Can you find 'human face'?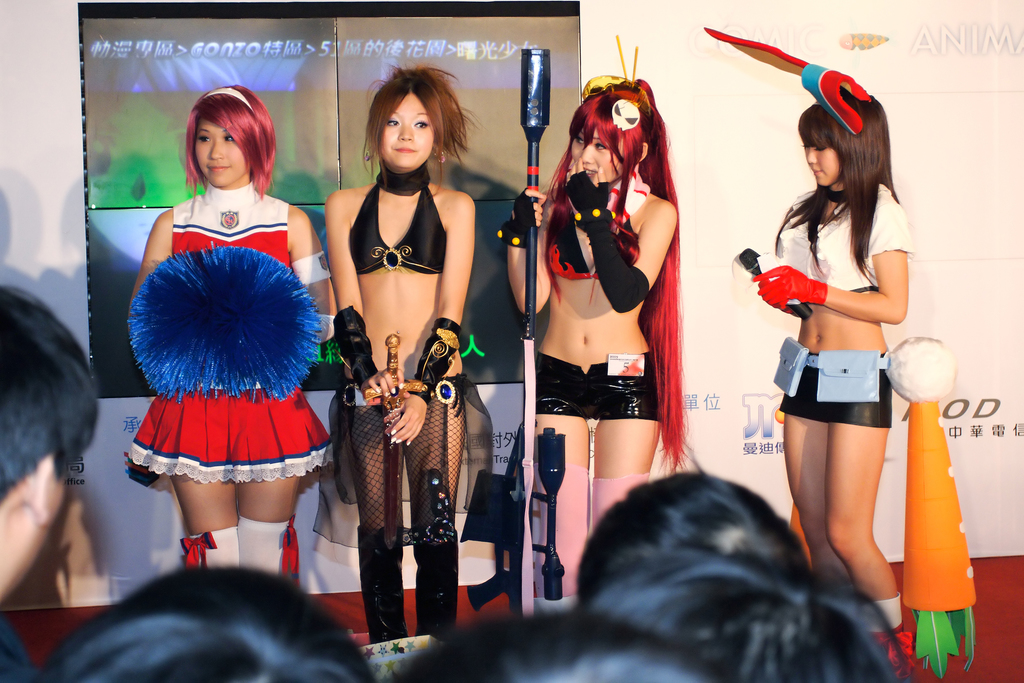
Yes, bounding box: BBox(194, 117, 249, 186).
